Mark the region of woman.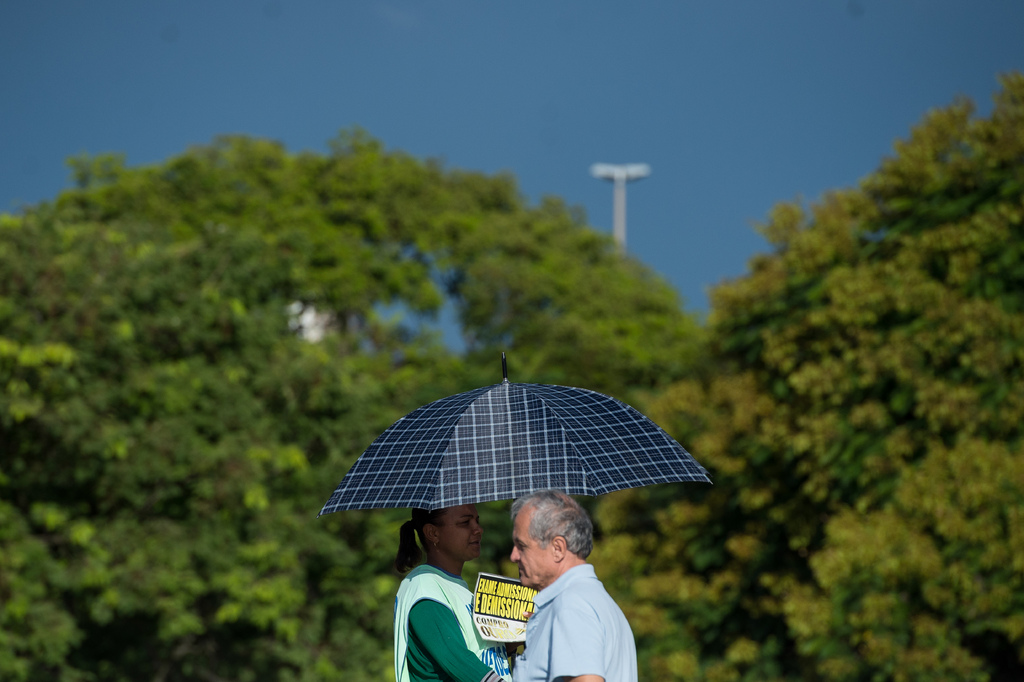
Region: 378/501/549/677.
